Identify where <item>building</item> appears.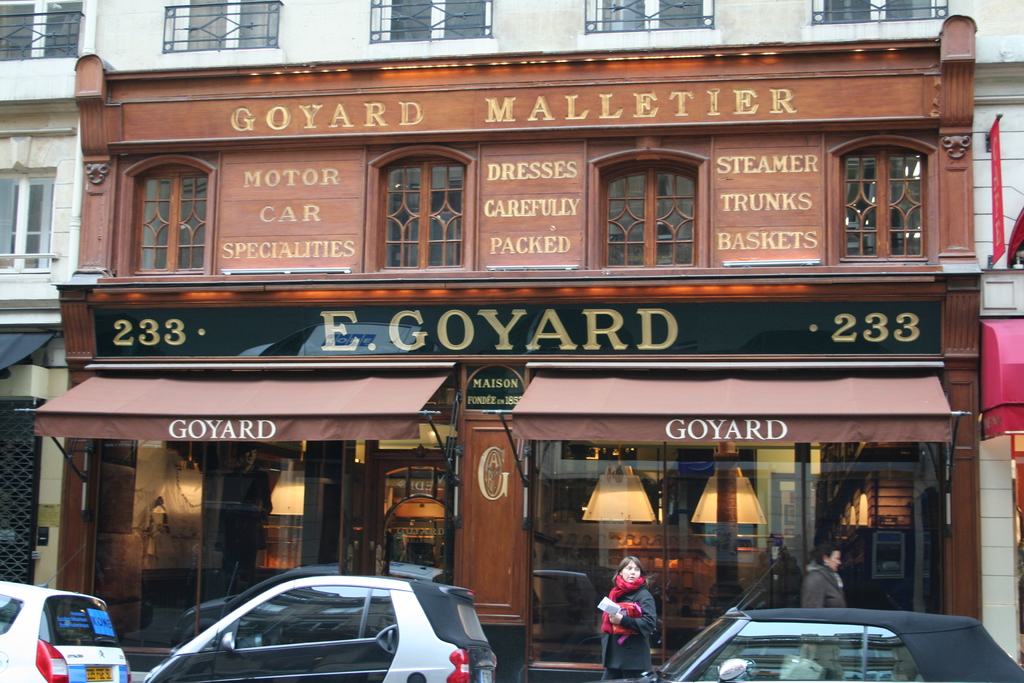
Appears at box=[0, 0, 1023, 667].
